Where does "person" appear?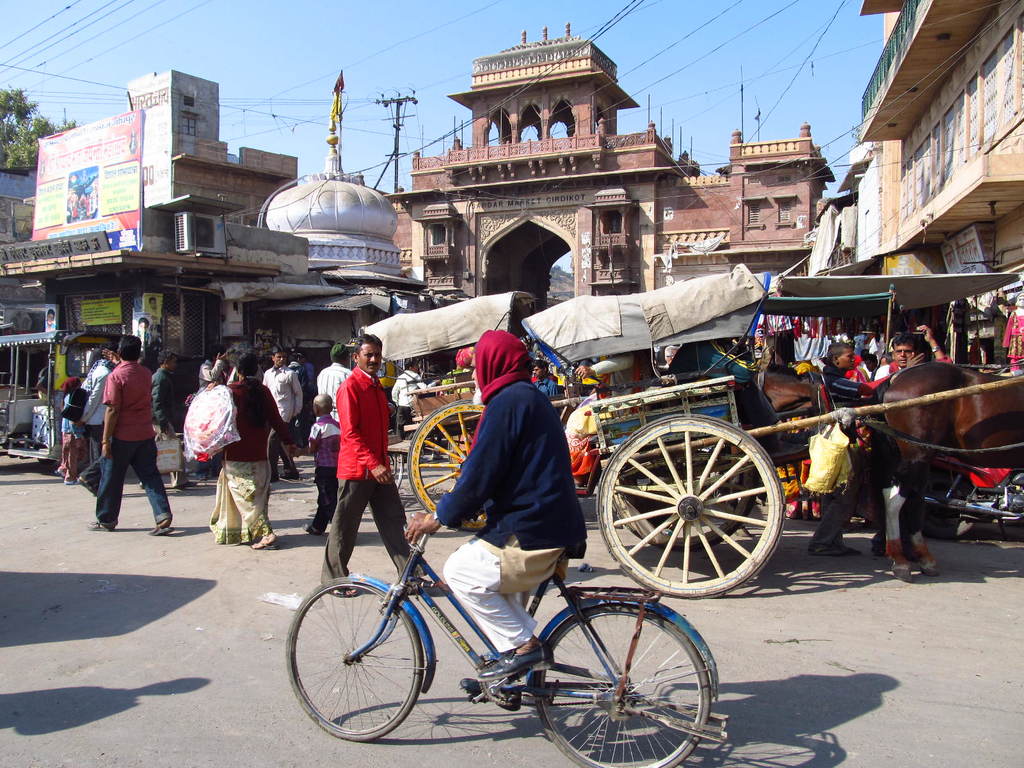
Appears at bbox(317, 335, 454, 599).
